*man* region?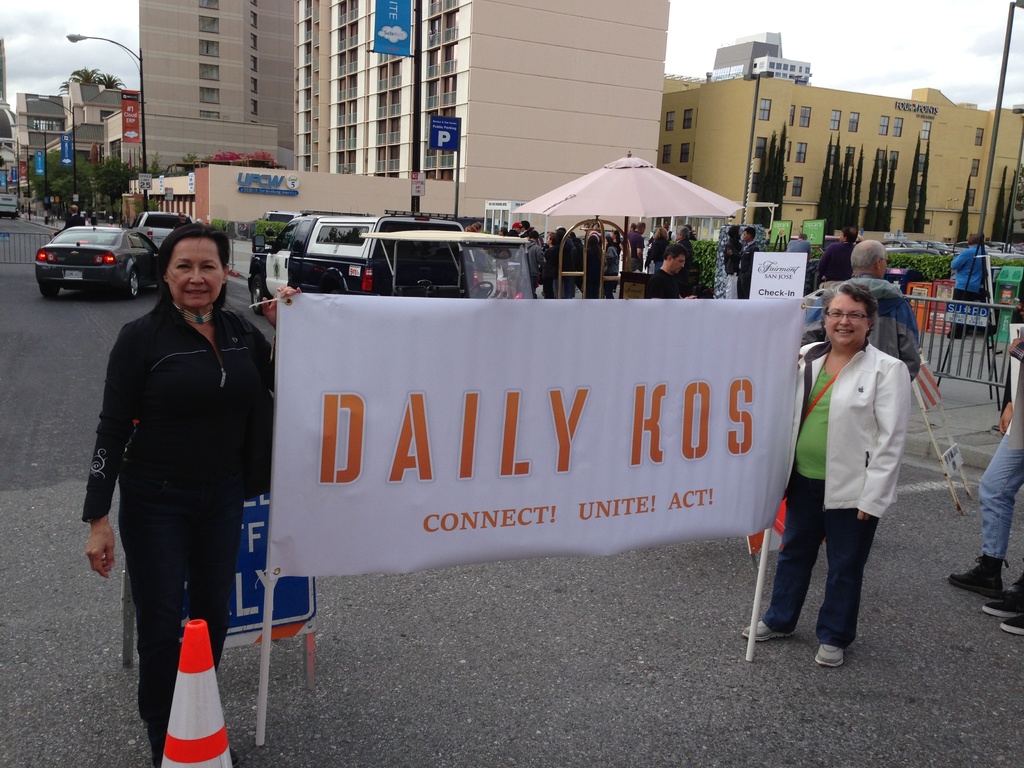
<box>802,239,922,381</box>
